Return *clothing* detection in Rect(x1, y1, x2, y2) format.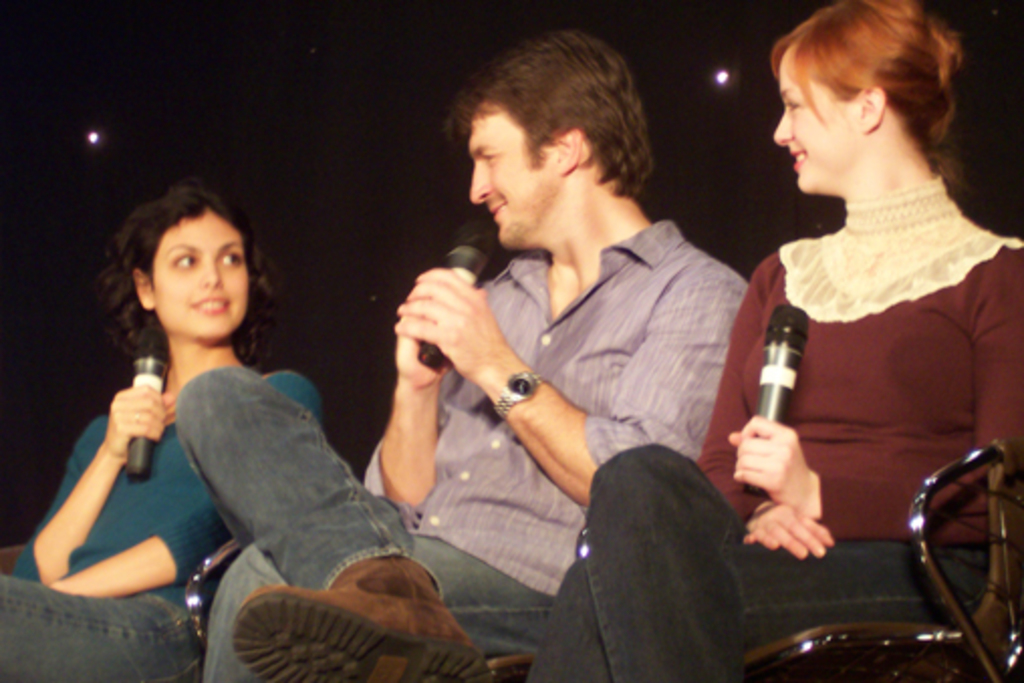
Rect(173, 214, 754, 681).
